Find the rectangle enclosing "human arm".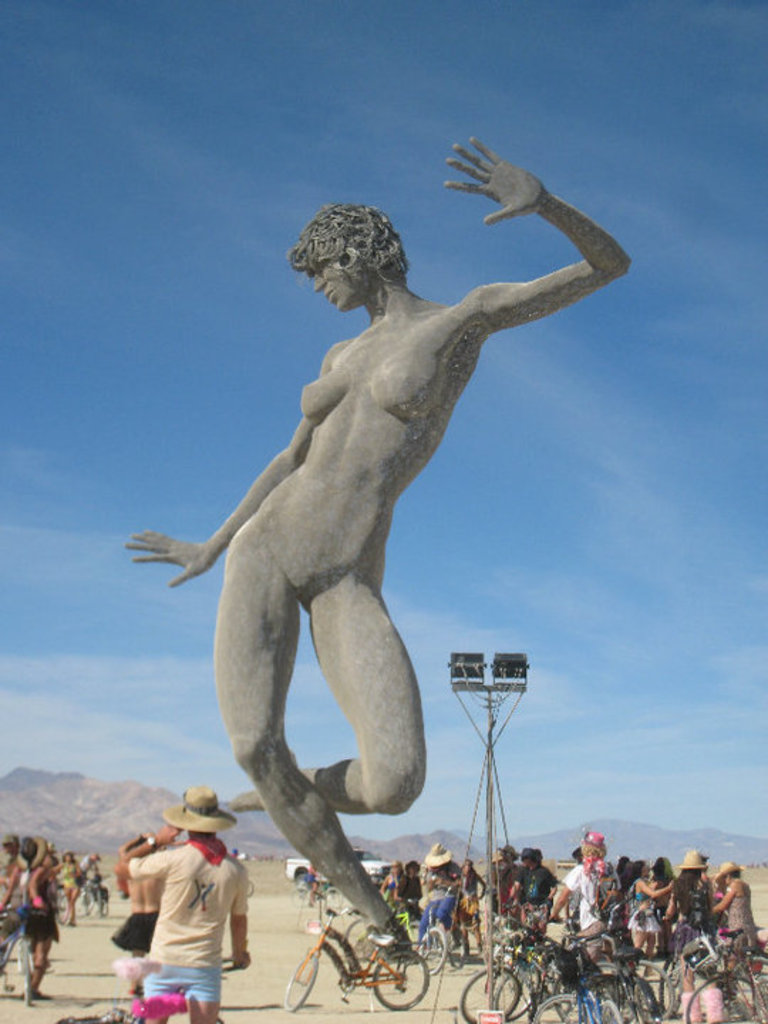
{"x1": 458, "y1": 135, "x2": 623, "y2": 341}.
